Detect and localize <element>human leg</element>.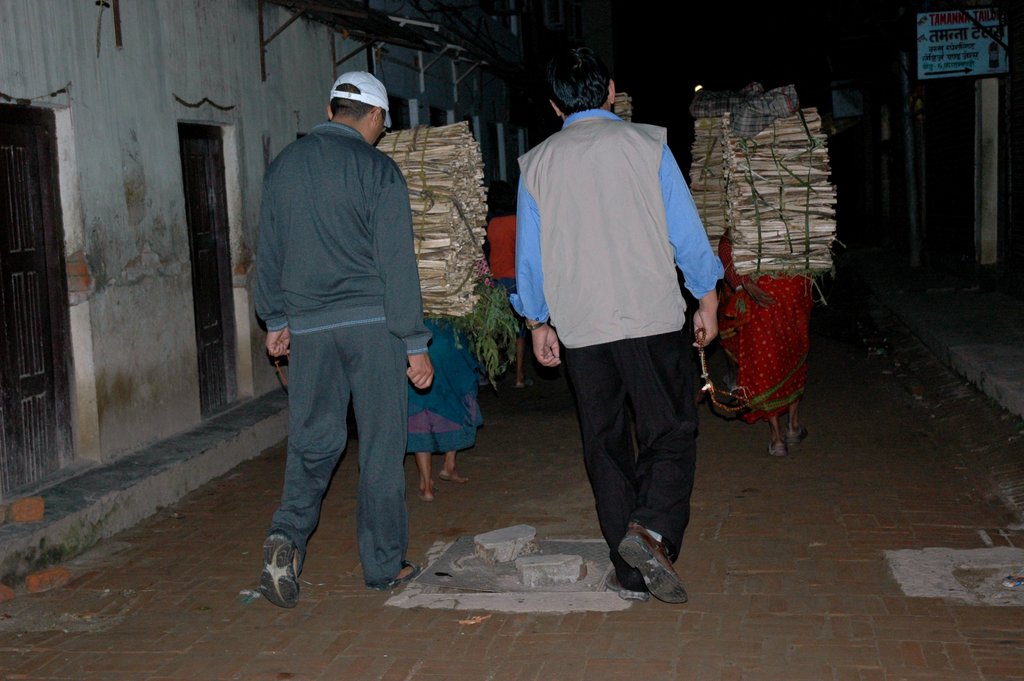
Localized at bbox=(769, 406, 806, 459).
